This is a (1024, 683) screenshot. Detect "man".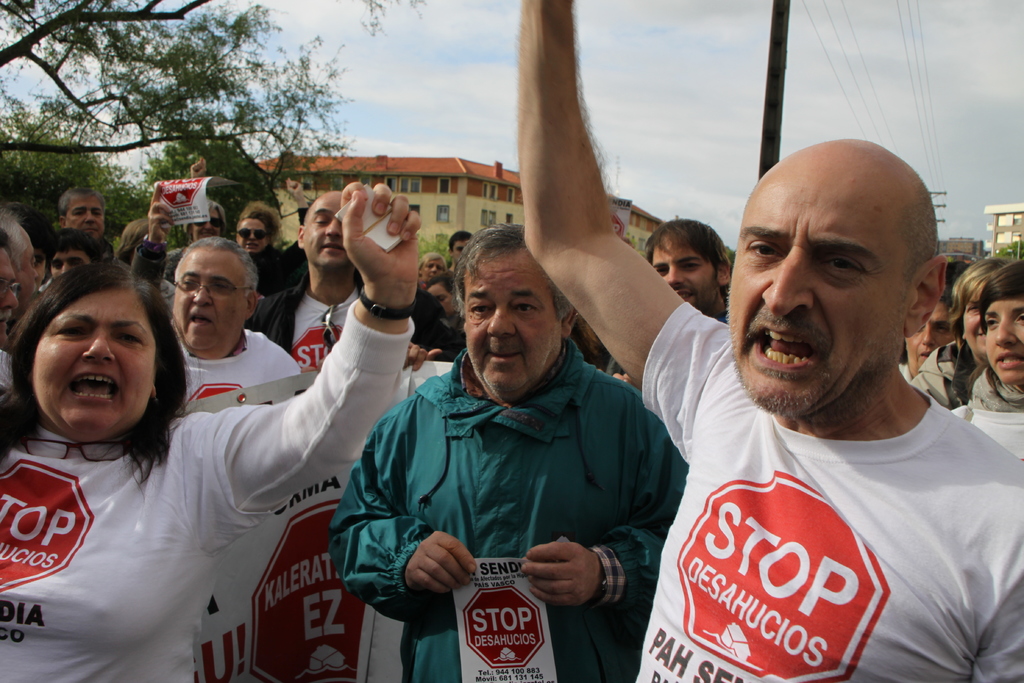
{"left": 47, "top": 225, "right": 96, "bottom": 279}.
